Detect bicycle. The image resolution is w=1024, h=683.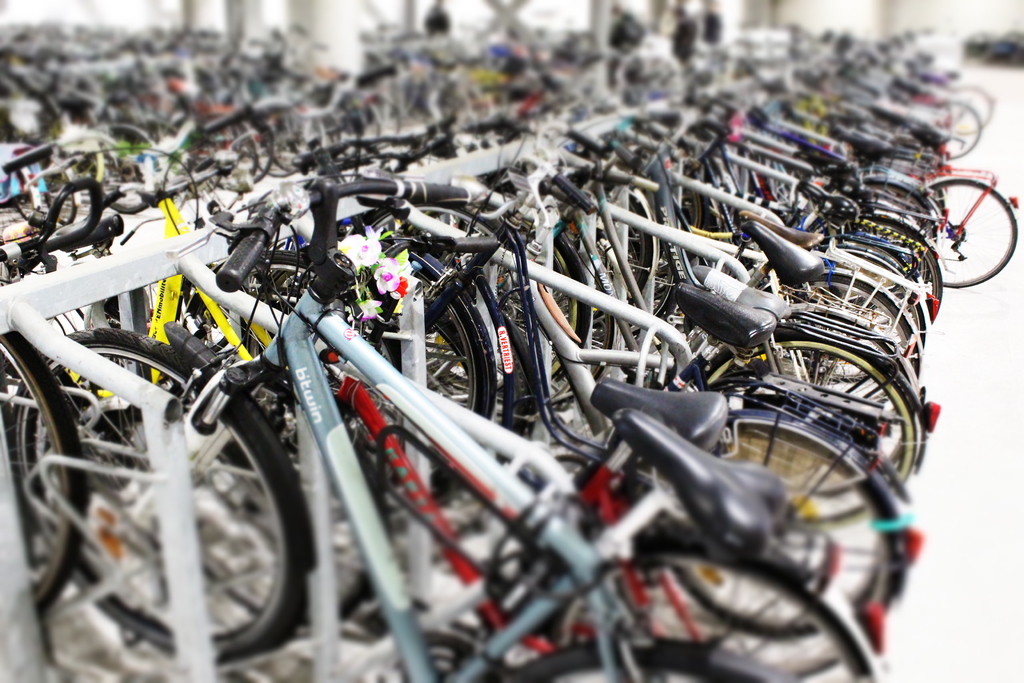
[913,168,1023,294].
